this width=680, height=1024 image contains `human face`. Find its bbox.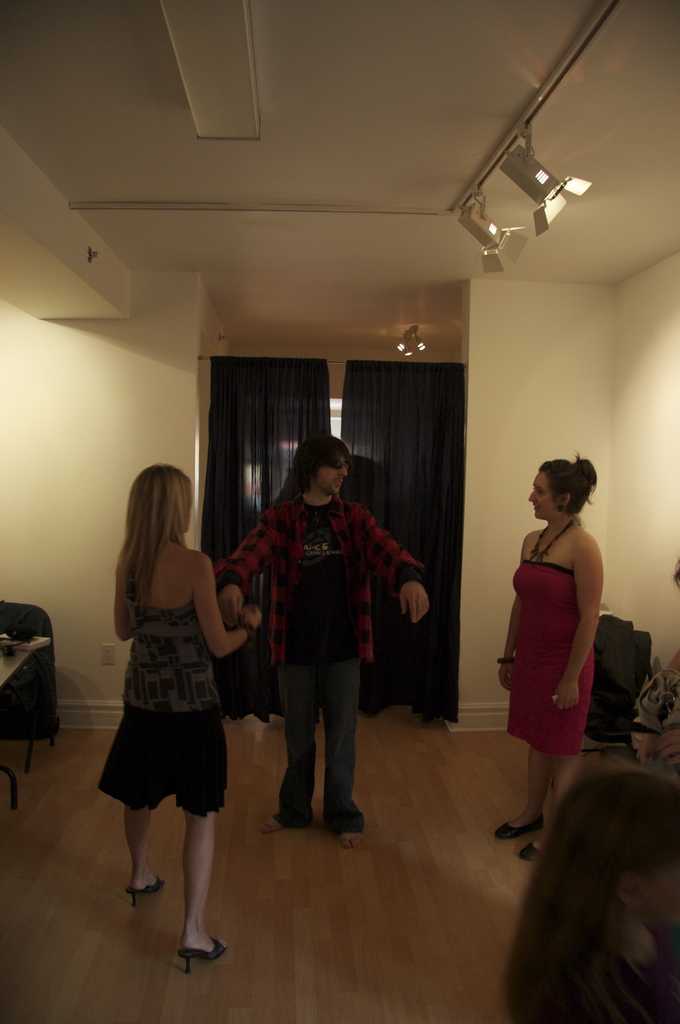
{"left": 318, "top": 455, "right": 350, "bottom": 495}.
